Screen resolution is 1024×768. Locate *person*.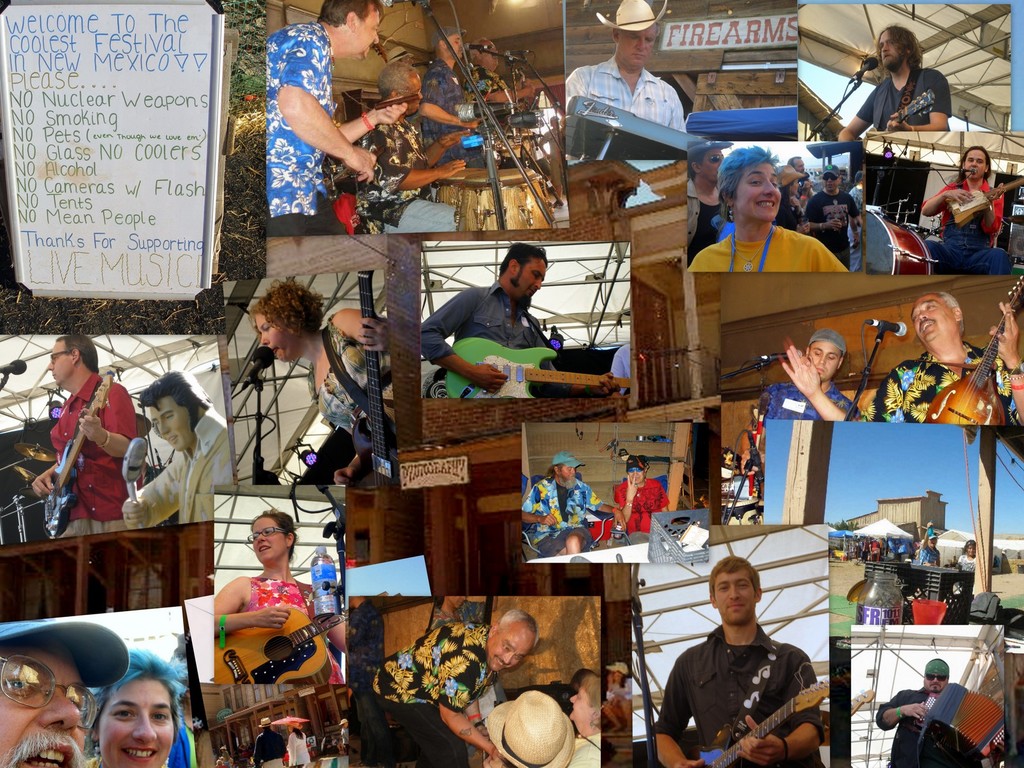
box=[788, 157, 815, 186].
